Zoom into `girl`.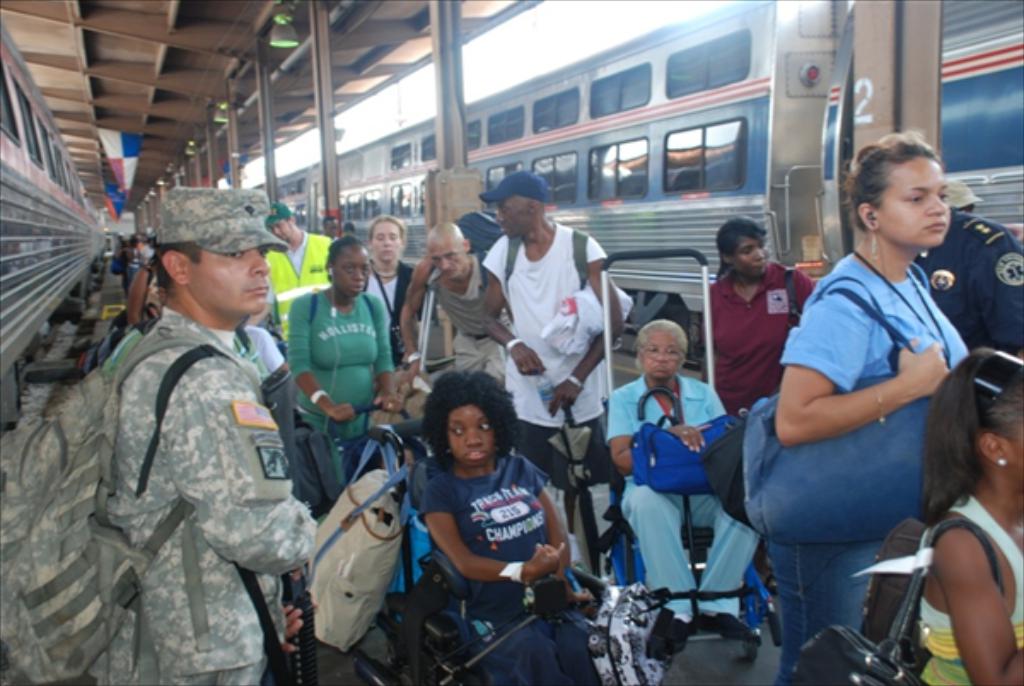
Zoom target: box(913, 358, 1007, 684).
